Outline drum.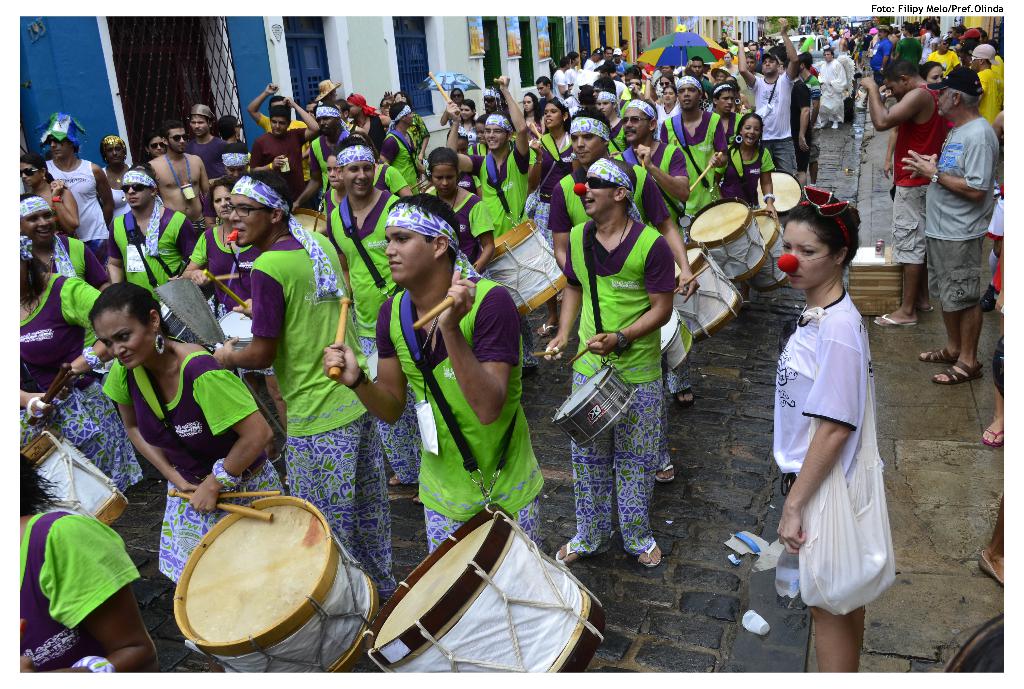
Outline: box=[748, 208, 793, 295].
